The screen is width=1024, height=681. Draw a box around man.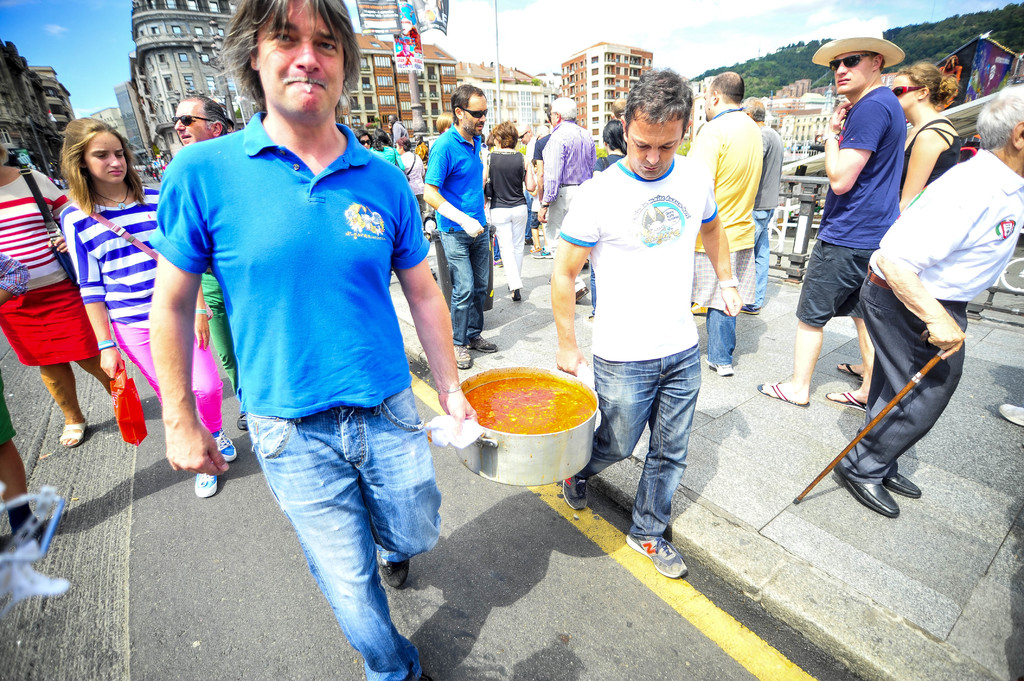
pyautogui.locateOnScreen(550, 68, 743, 577).
